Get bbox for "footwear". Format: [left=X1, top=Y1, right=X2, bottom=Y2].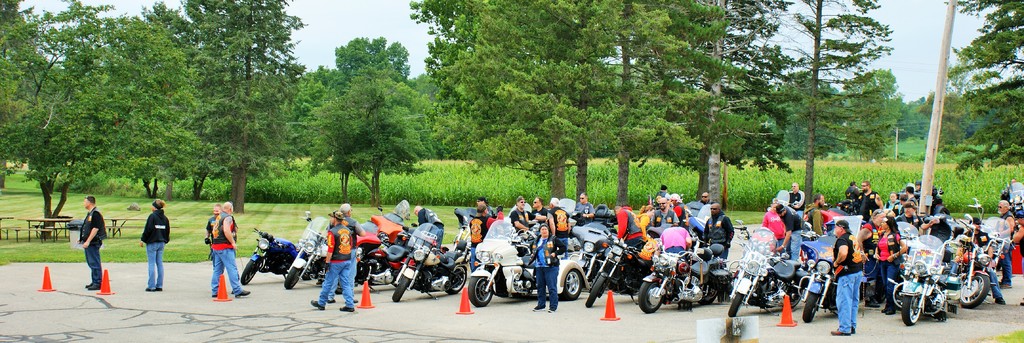
[left=326, top=297, right=335, bottom=305].
